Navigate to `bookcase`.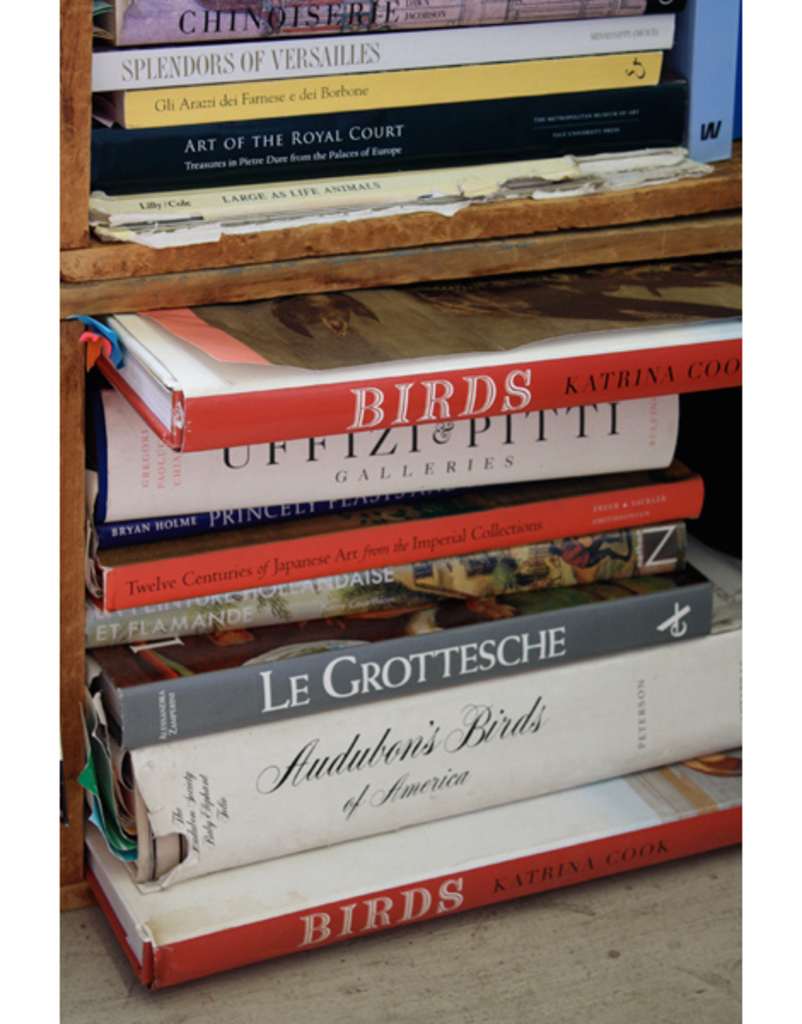
Navigation target: BBox(32, 10, 758, 1005).
